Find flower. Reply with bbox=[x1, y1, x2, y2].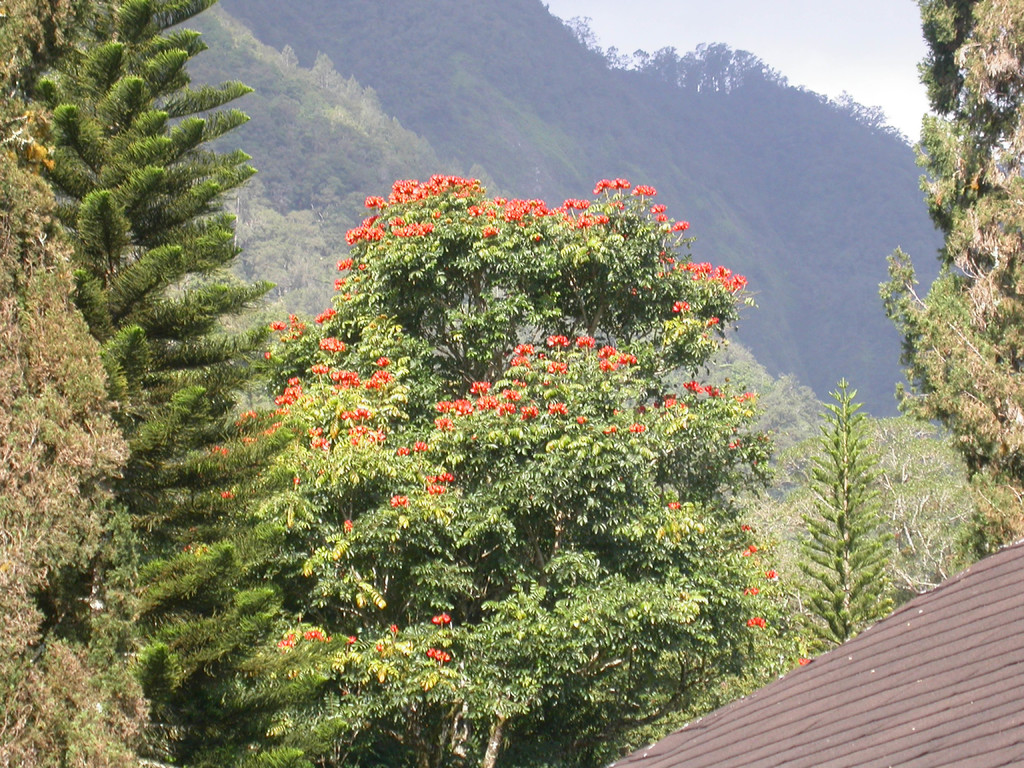
bbox=[428, 487, 445, 495].
